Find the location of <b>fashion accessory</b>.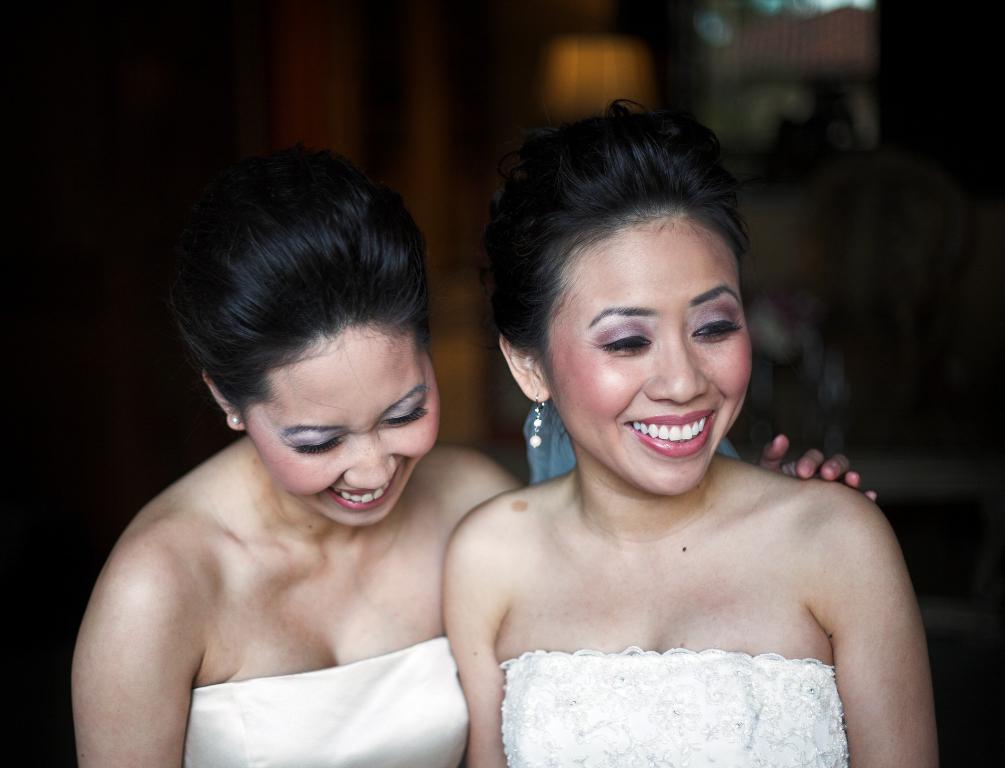
Location: left=529, top=392, right=550, bottom=447.
